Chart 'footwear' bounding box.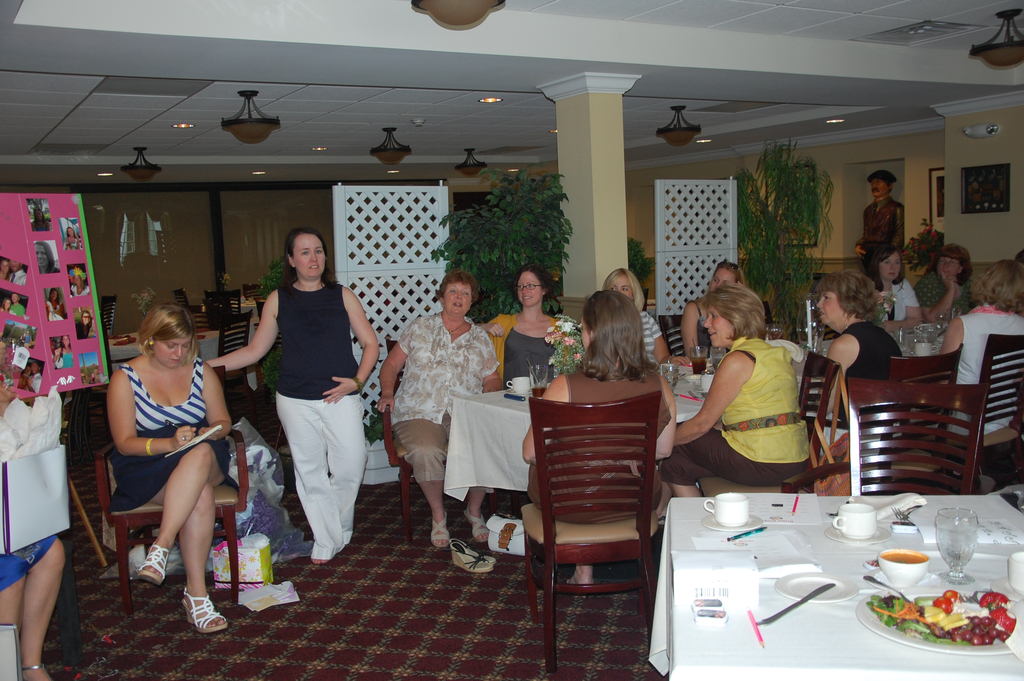
Charted: 186 589 226 632.
